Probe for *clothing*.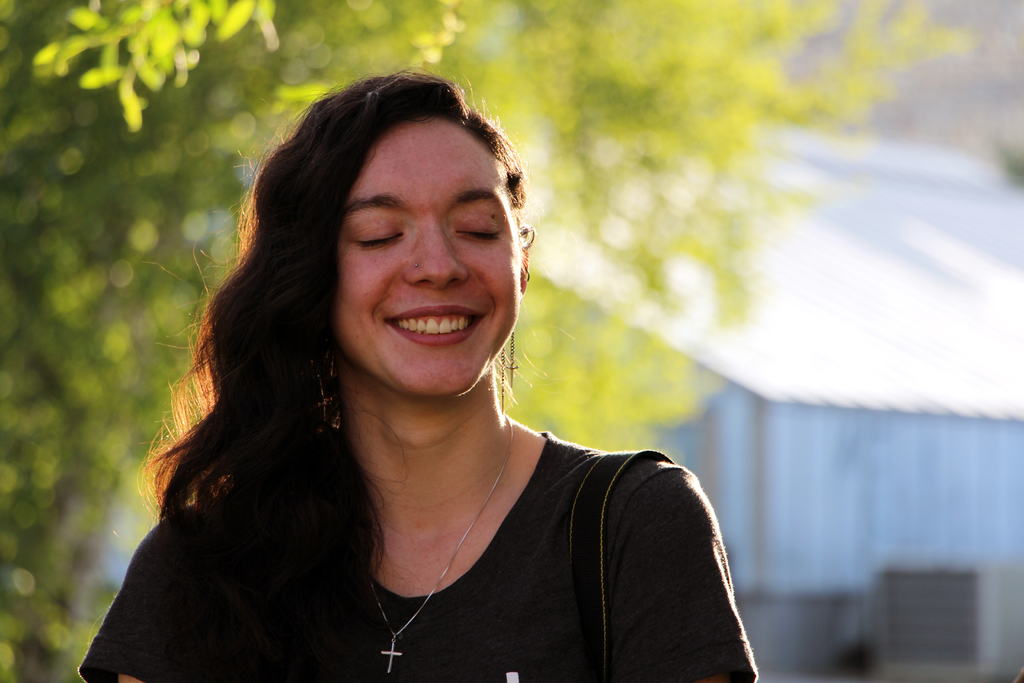
Probe result: (93, 302, 729, 662).
